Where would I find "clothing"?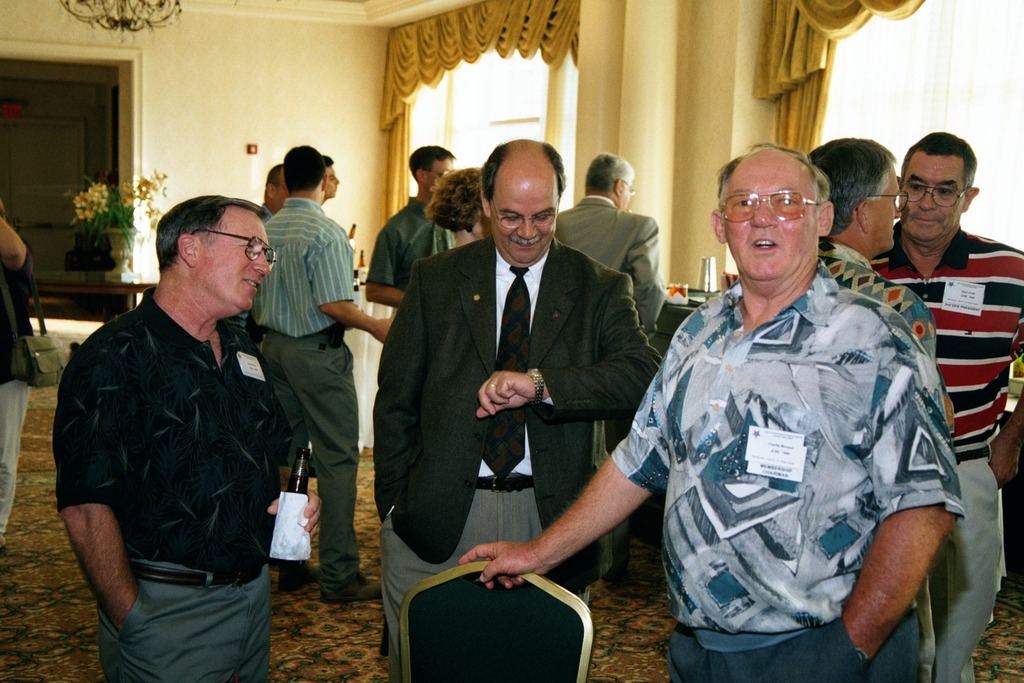
At 367 236 666 682.
